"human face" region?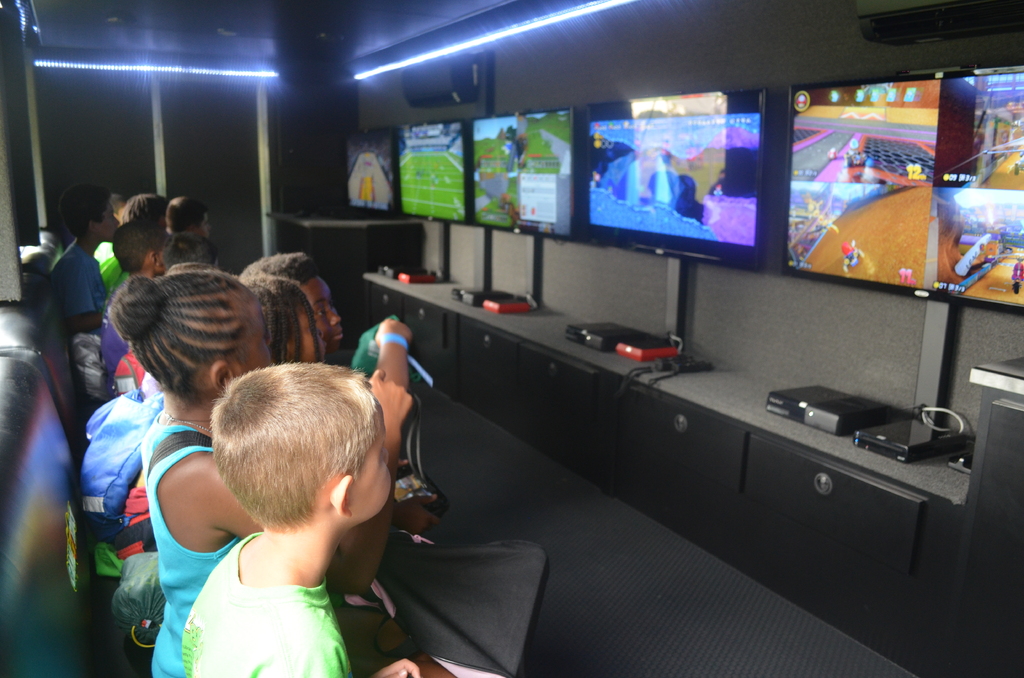
bbox=(351, 419, 395, 517)
